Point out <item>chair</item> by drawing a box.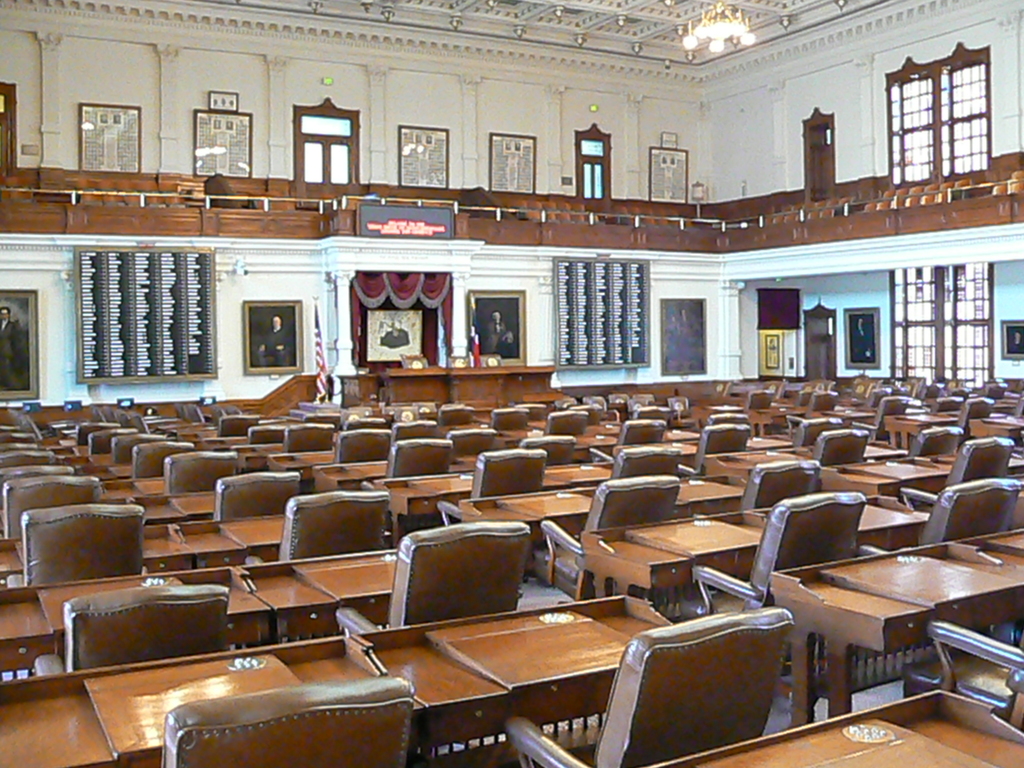
{"left": 739, "top": 456, "right": 816, "bottom": 512}.
